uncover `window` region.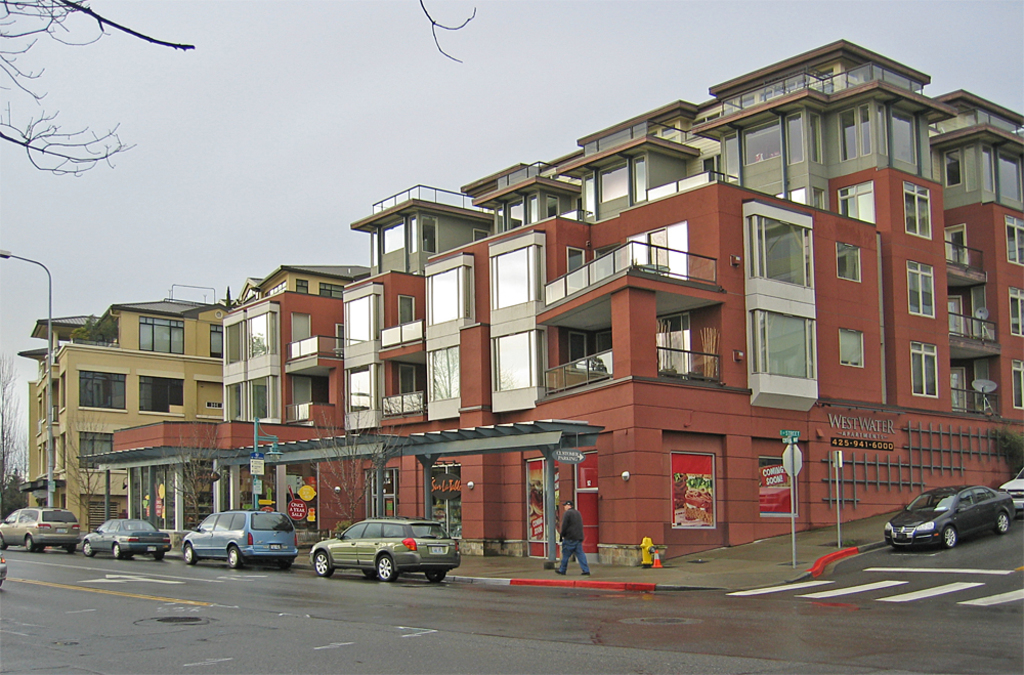
Uncovered: 905,263,933,319.
